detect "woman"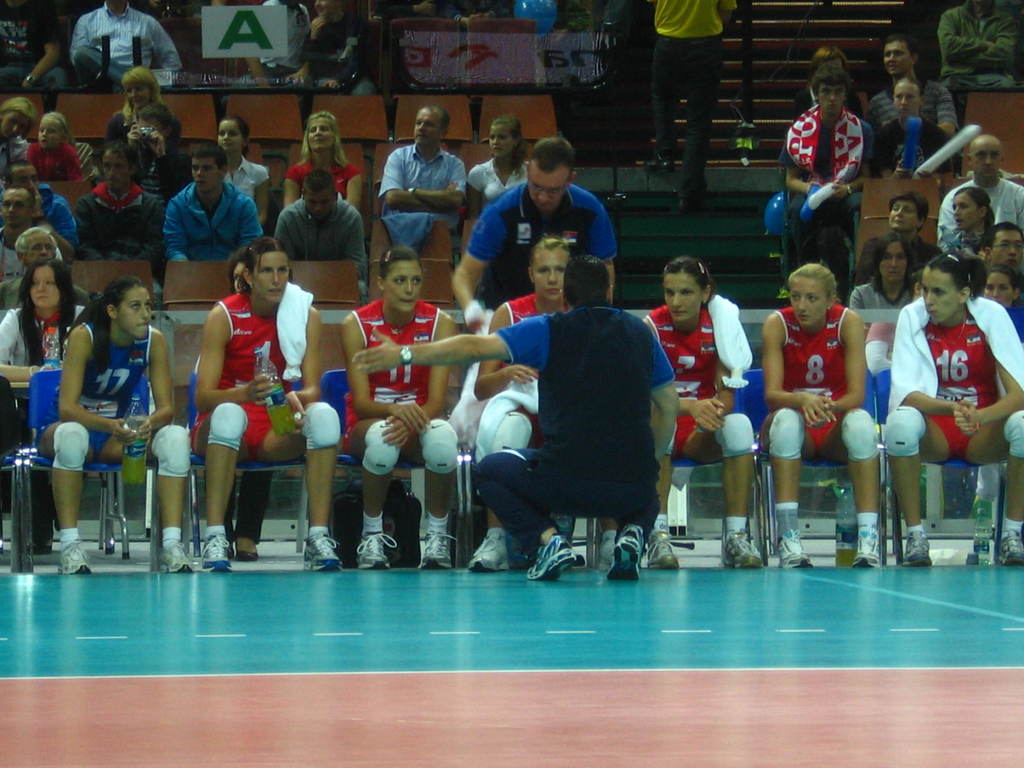
<box>196,235,350,580</box>
